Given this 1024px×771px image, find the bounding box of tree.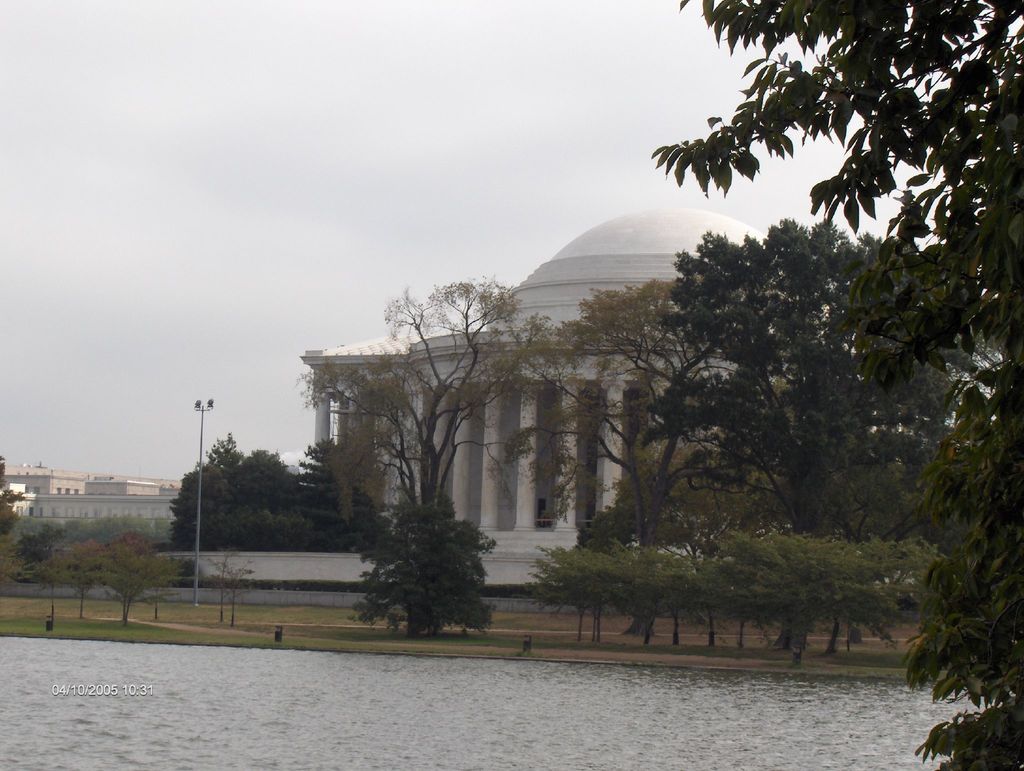
rect(107, 528, 164, 552).
